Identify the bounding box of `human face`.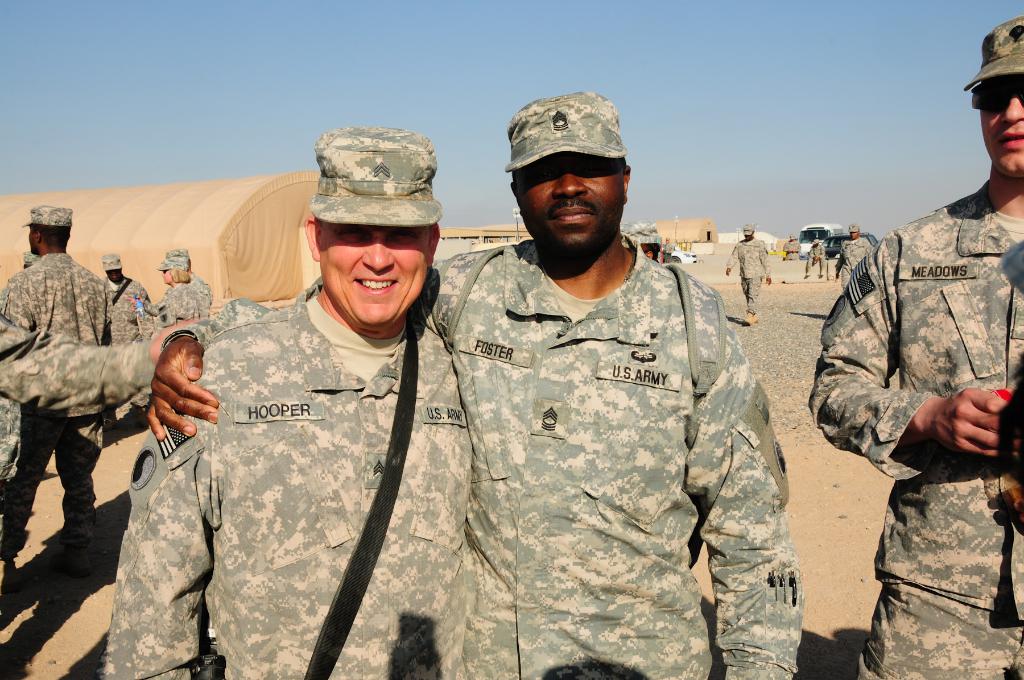
<bbox>164, 267, 170, 283</bbox>.
